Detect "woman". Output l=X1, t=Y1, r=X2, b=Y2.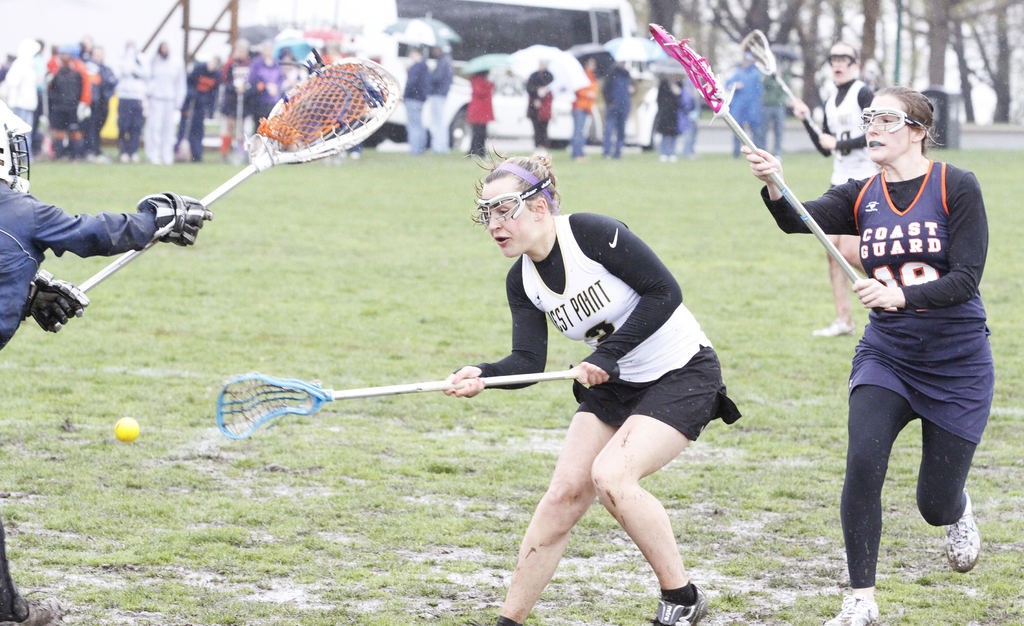
l=0, t=91, r=215, b=625.
